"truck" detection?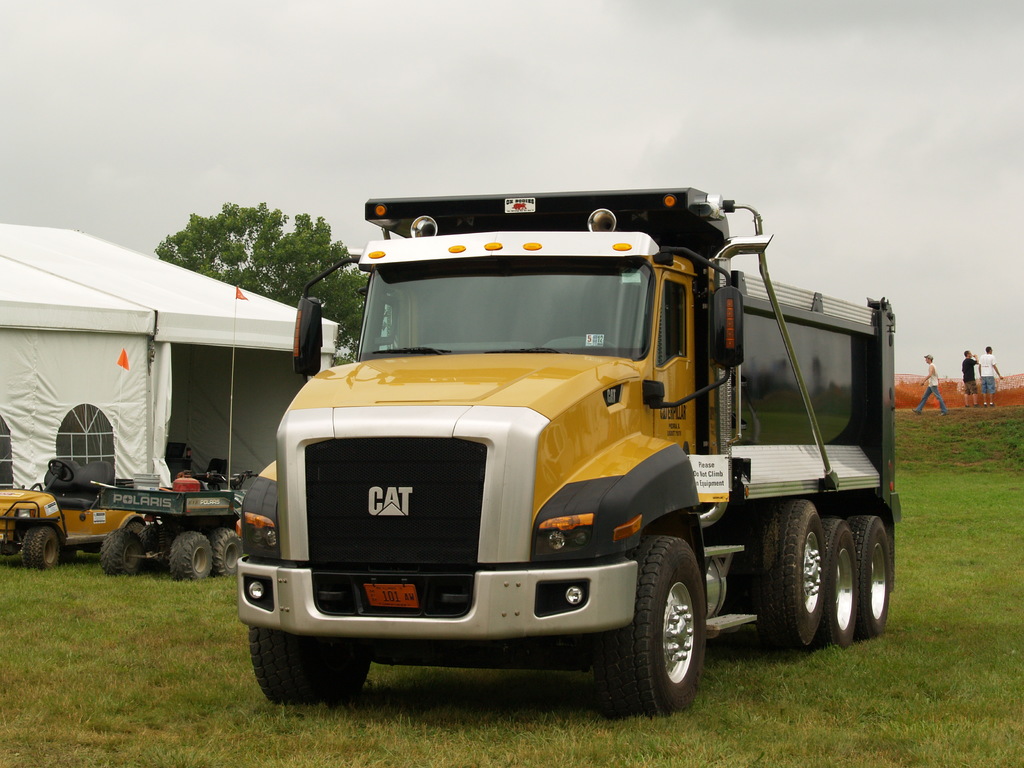
[x1=233, y1=189, x2=899, y2=708]
